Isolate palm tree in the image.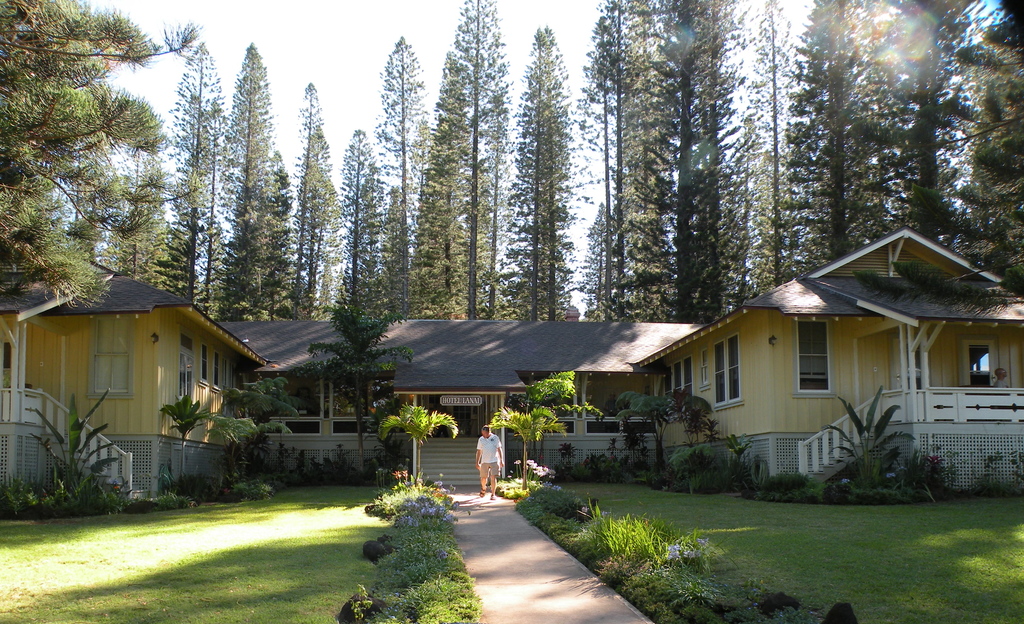
Isolated region: [483,407,566,491].
